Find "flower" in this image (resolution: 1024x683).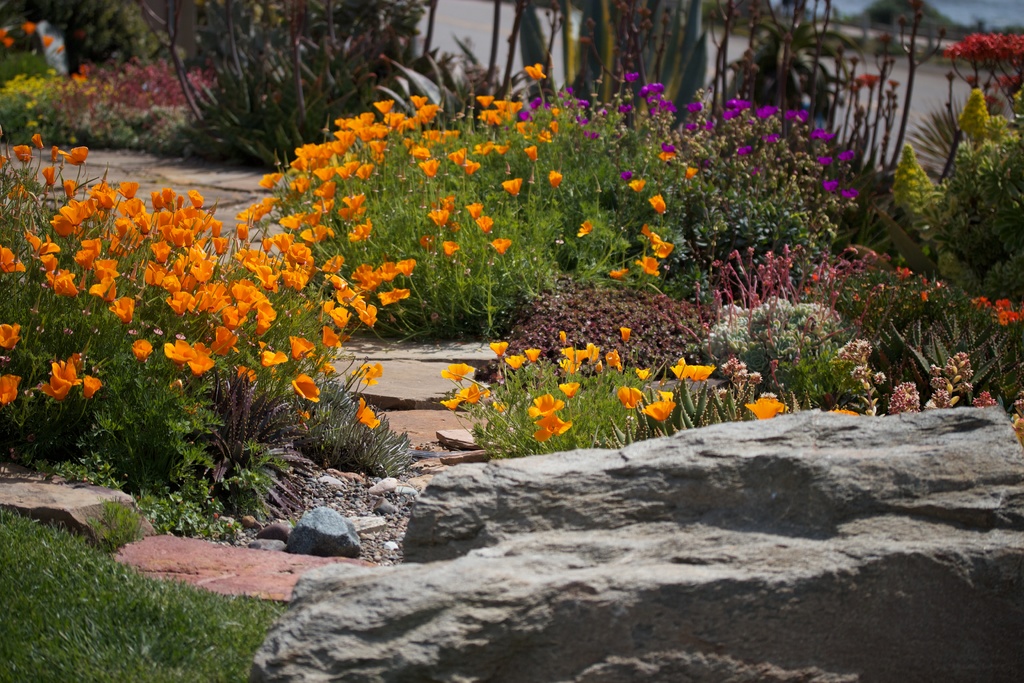
480 384 492 399.
